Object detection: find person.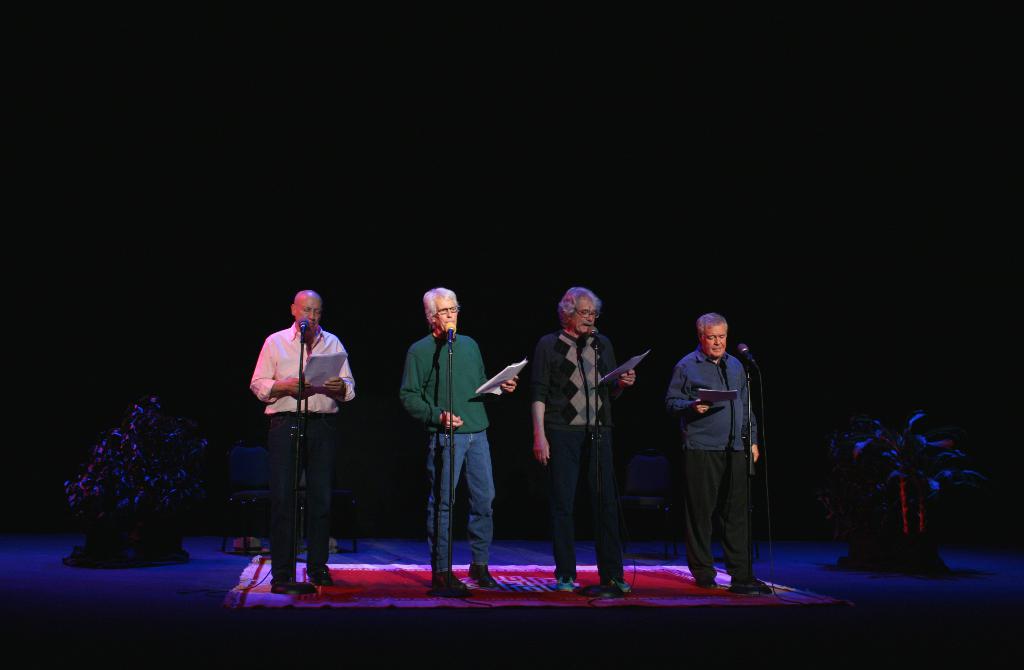
crop(666, 304, 764, 608).
